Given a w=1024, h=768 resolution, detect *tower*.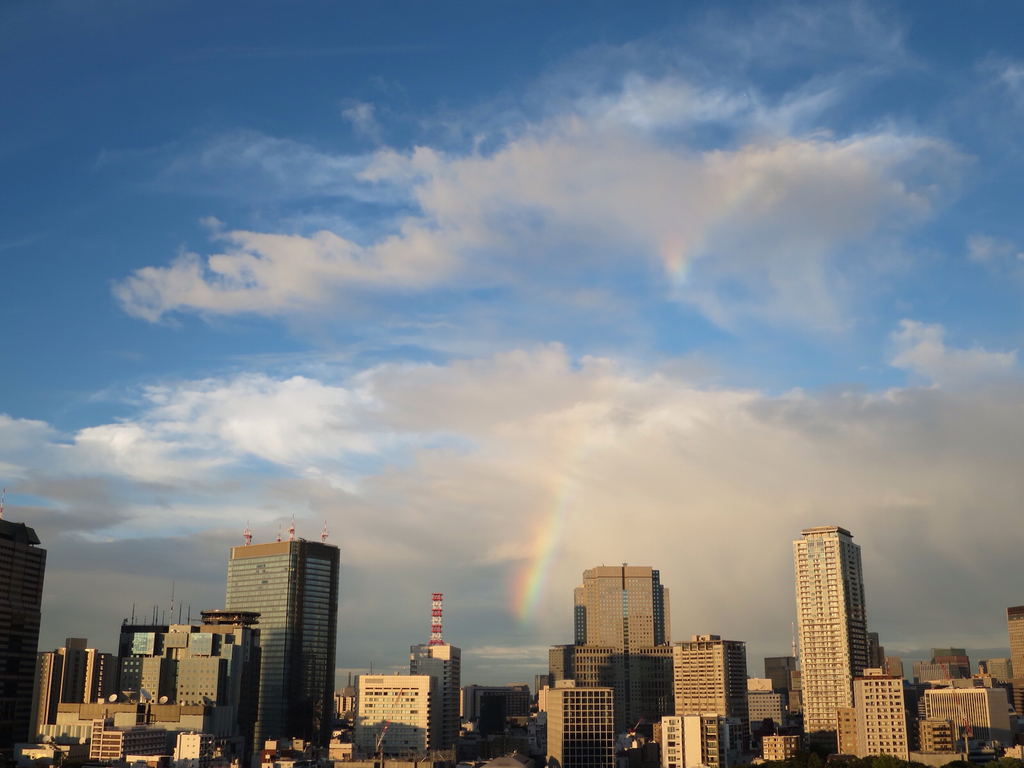
<box>349,682,435,767</box>.
